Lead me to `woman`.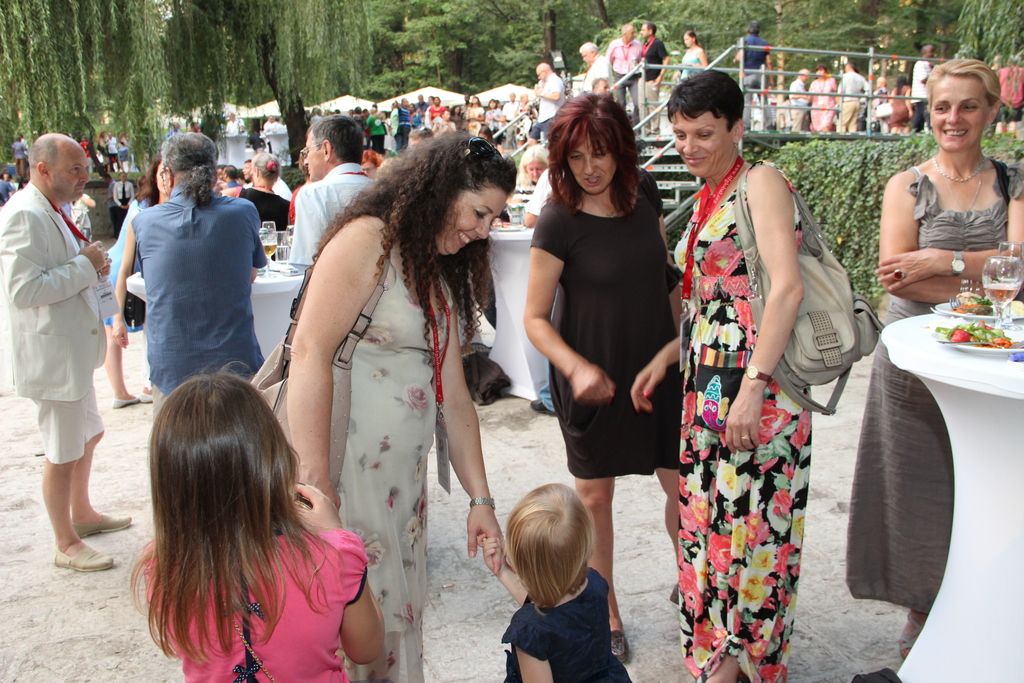
Lead to crop(110, 158, 172, 352).
